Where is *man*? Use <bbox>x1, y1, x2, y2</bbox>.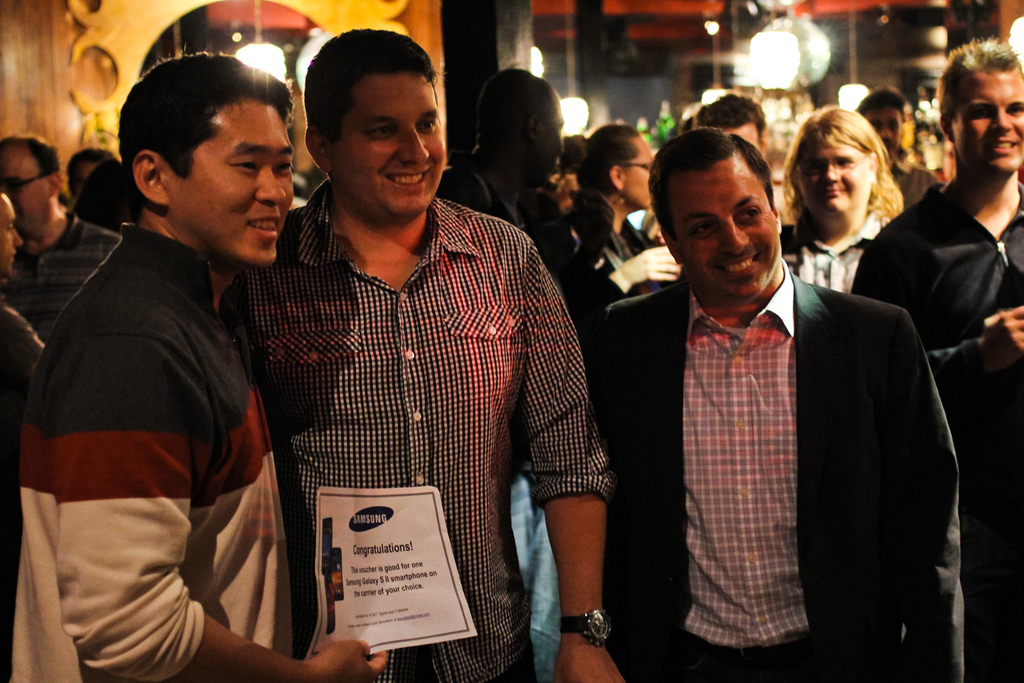
<bbox>241, 20, 640, 682</bbox>.
